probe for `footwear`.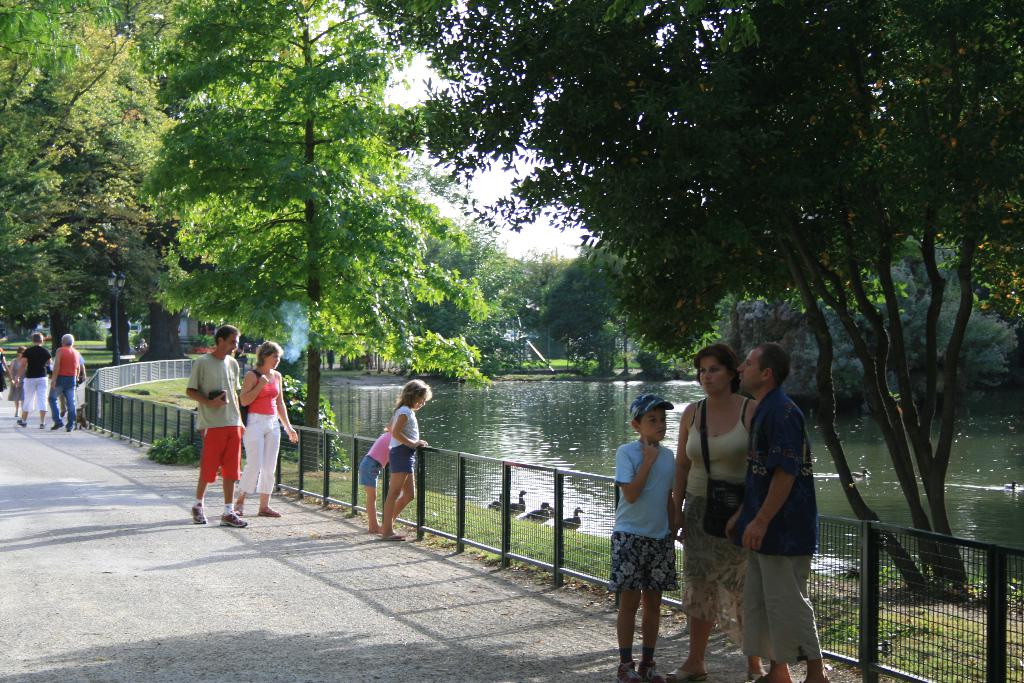
Probe result: l=217, t=507, r=248, b=528.
